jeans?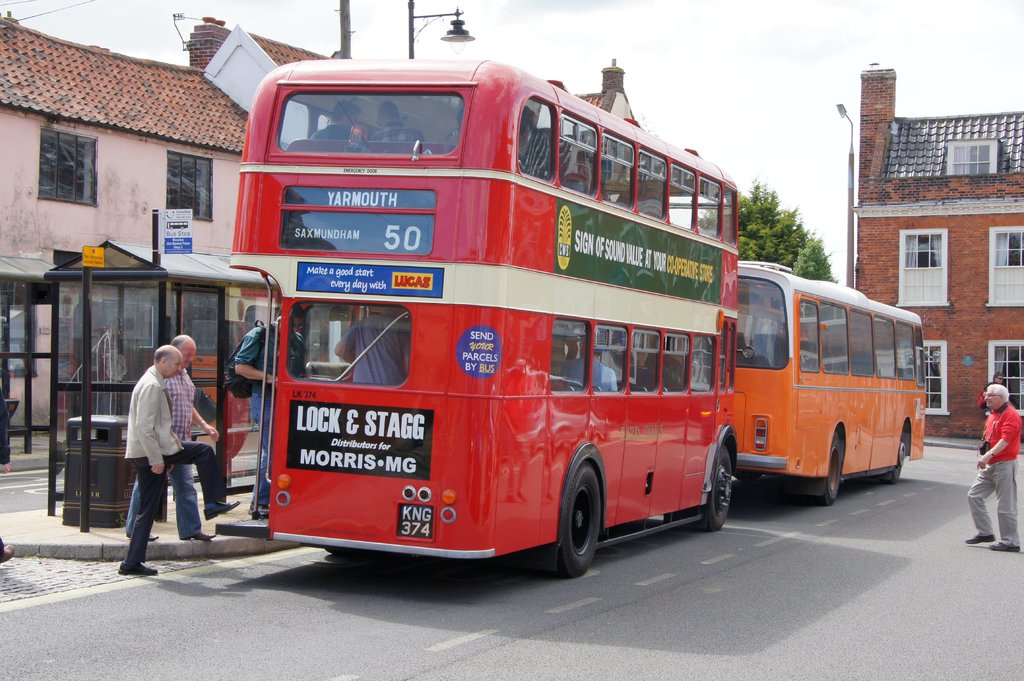
[x1=260, y1=418, x2=275, y2=507]
